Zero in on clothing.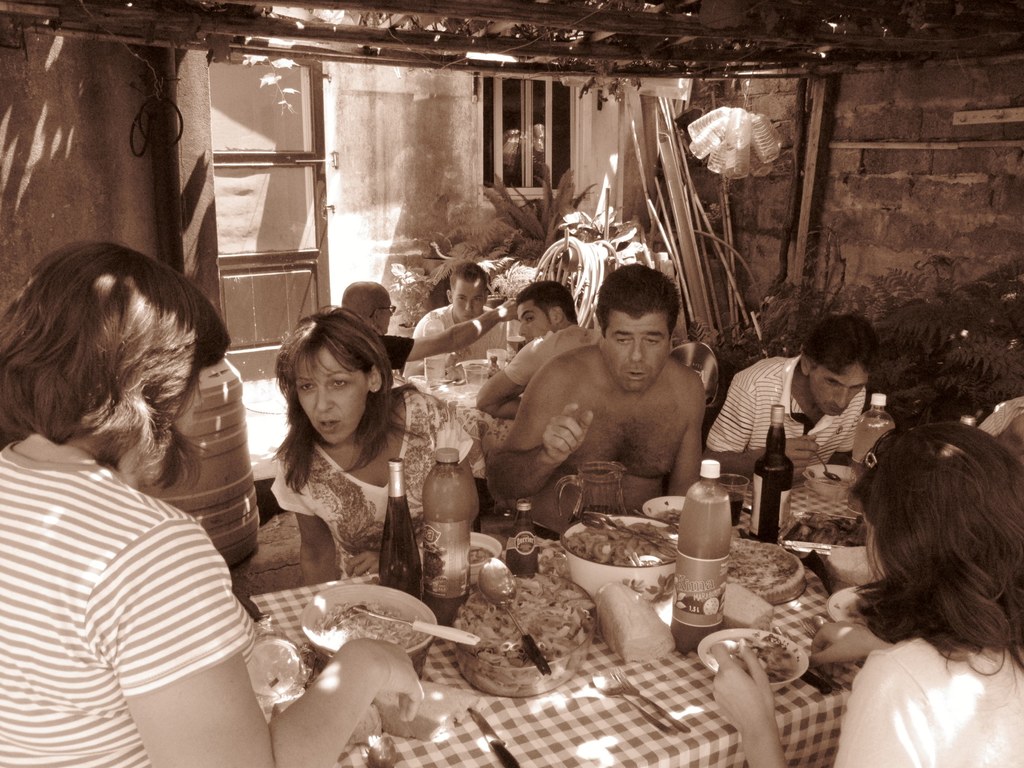
Zeroed in: 0,458,260,767.
